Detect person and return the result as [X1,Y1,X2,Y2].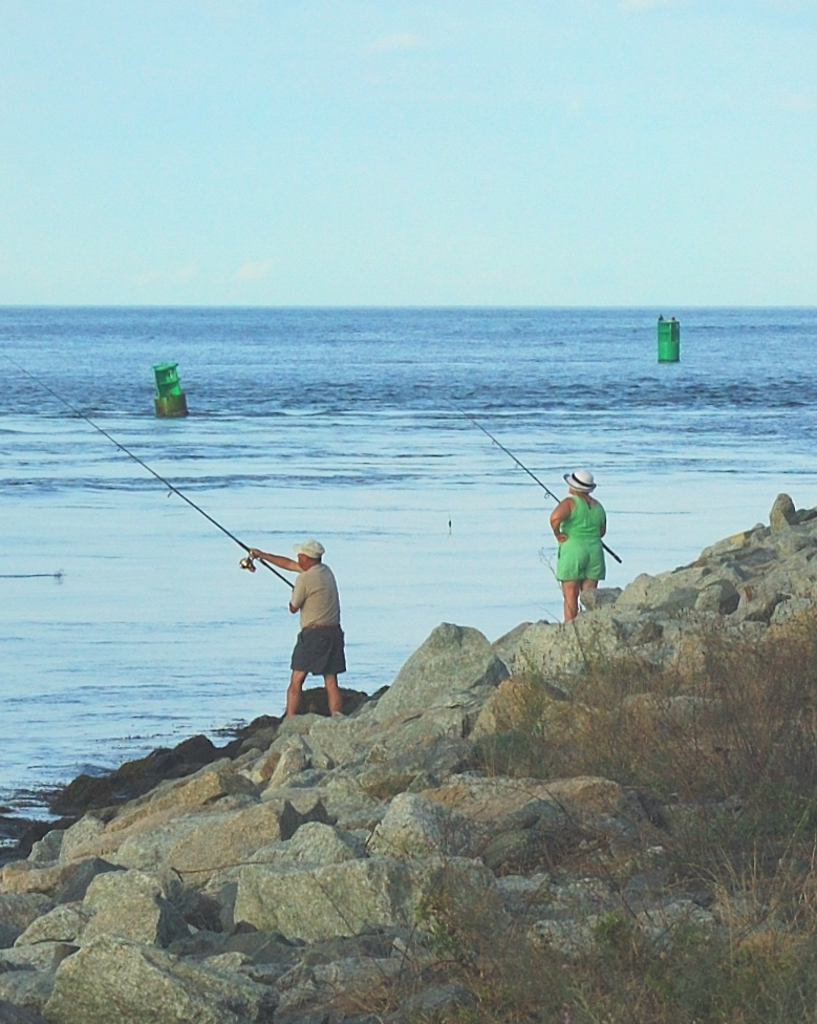
[554,476,605,627].
